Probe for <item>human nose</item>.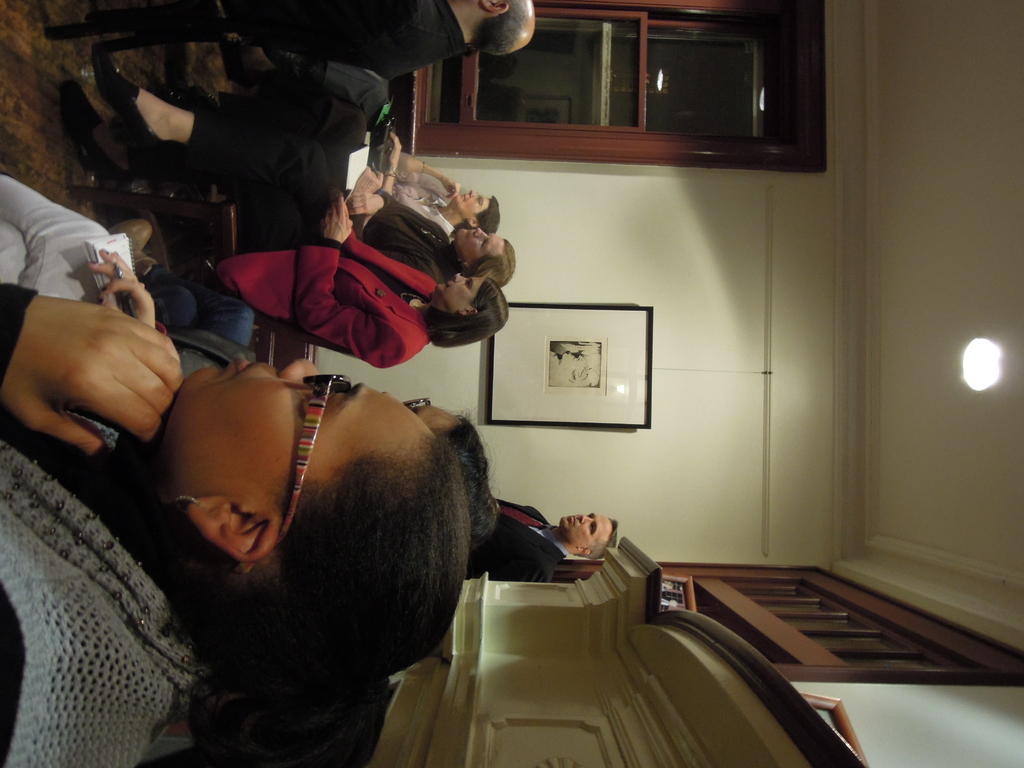
Probe result: <box>454,273,468,283</box>.
